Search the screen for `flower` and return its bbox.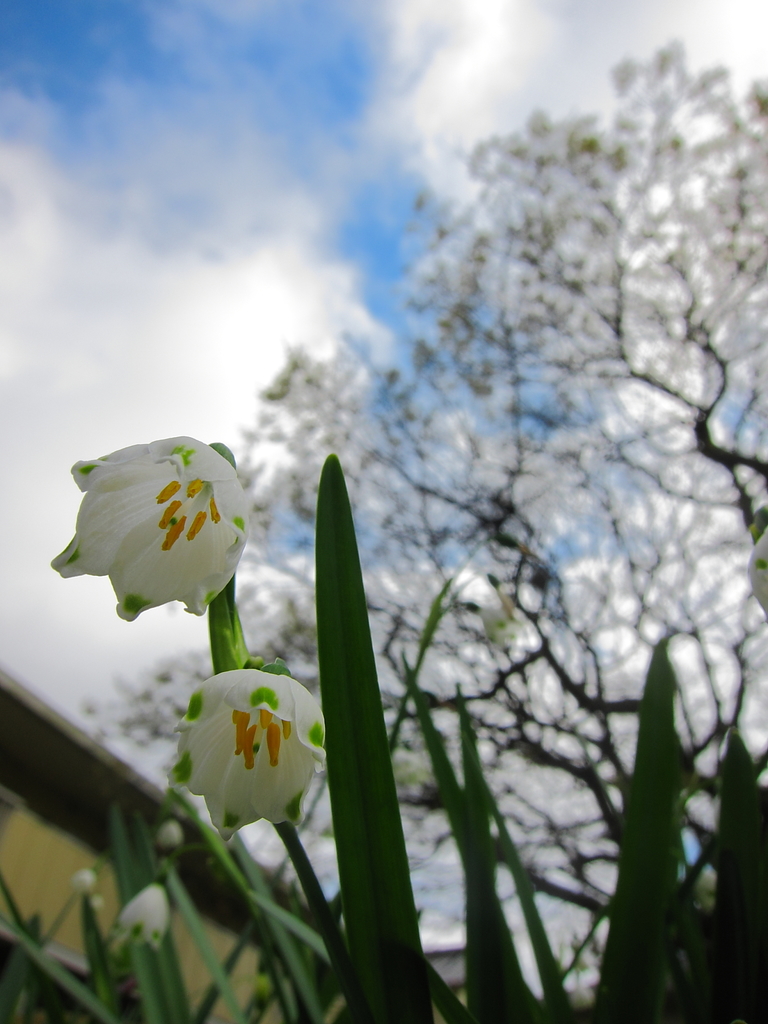
Found: [51, 429, 257, 628].
